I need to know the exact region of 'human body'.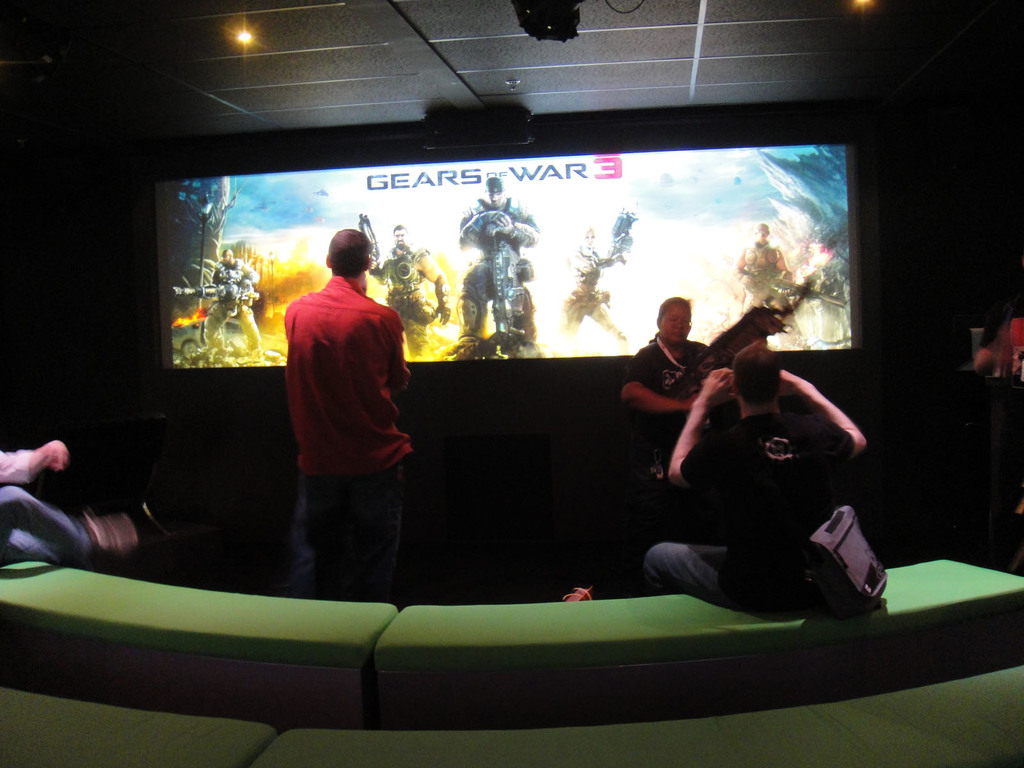
Region: crop(732, 230, 812, 357).
